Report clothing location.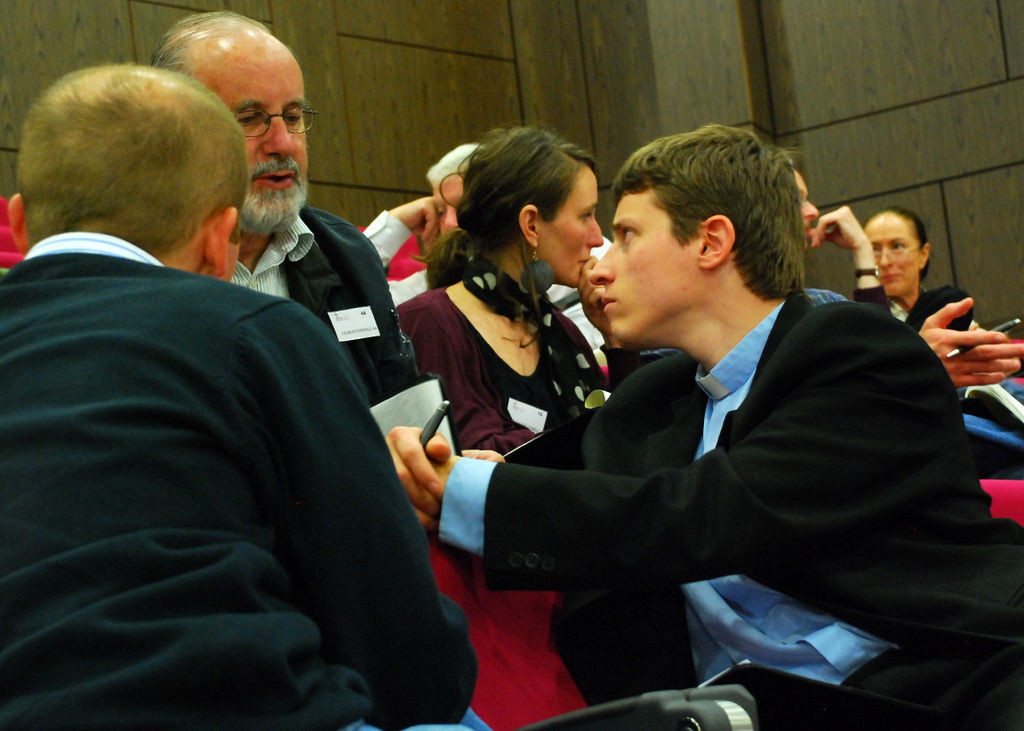
Report: [2,235,497,730].
